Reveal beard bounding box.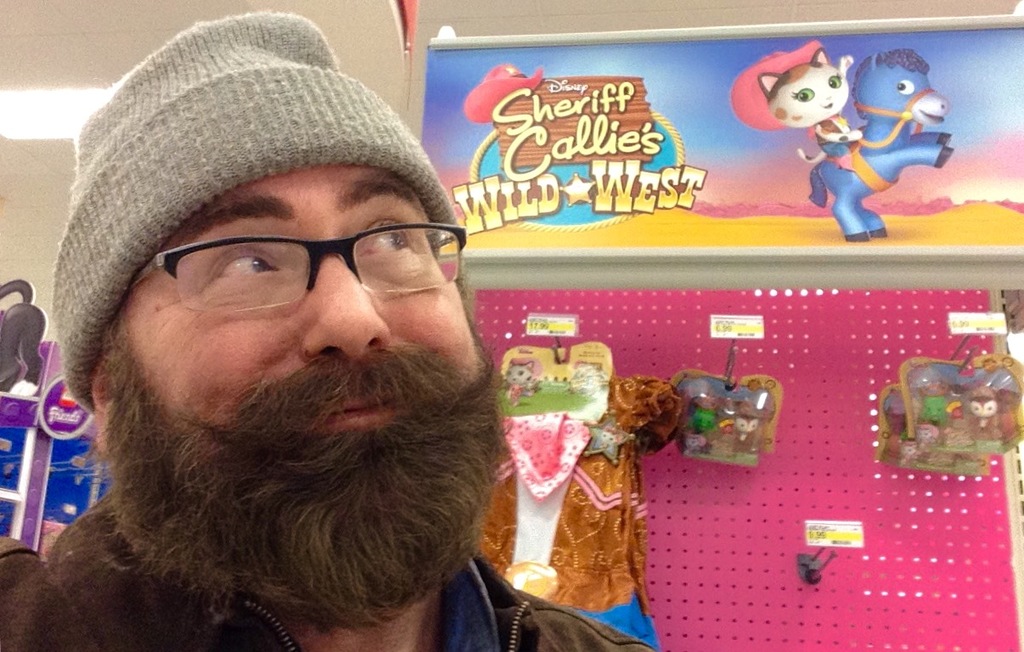
Revealed: (x1=98, y1=346, x2=514, y2=633).
